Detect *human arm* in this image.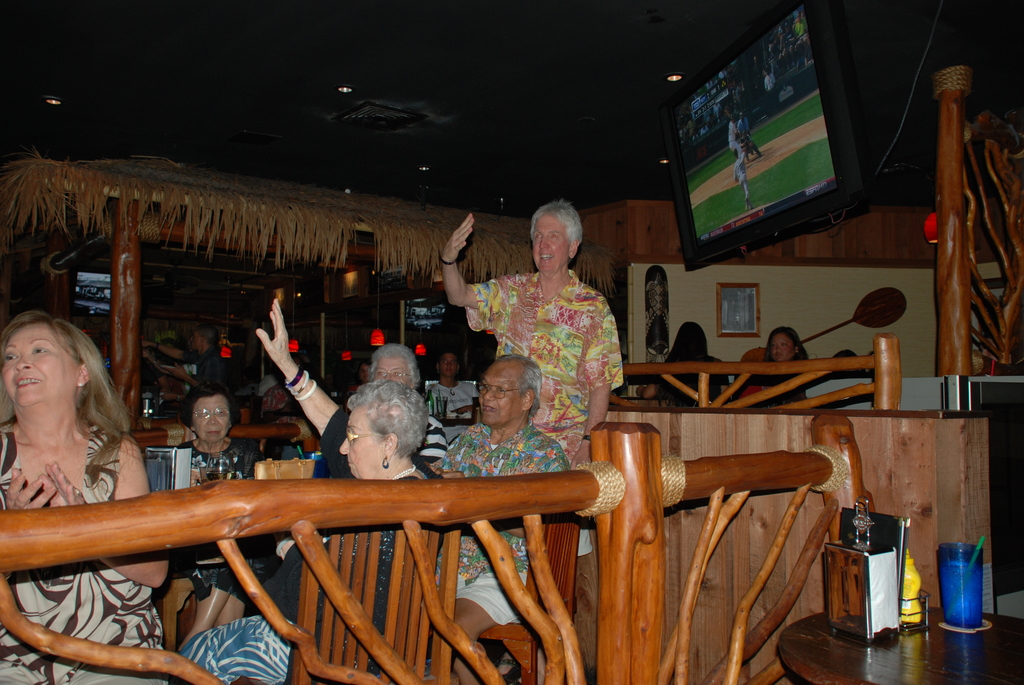
Detection: (x1=237, y1=461, x2=263, y2=501).
